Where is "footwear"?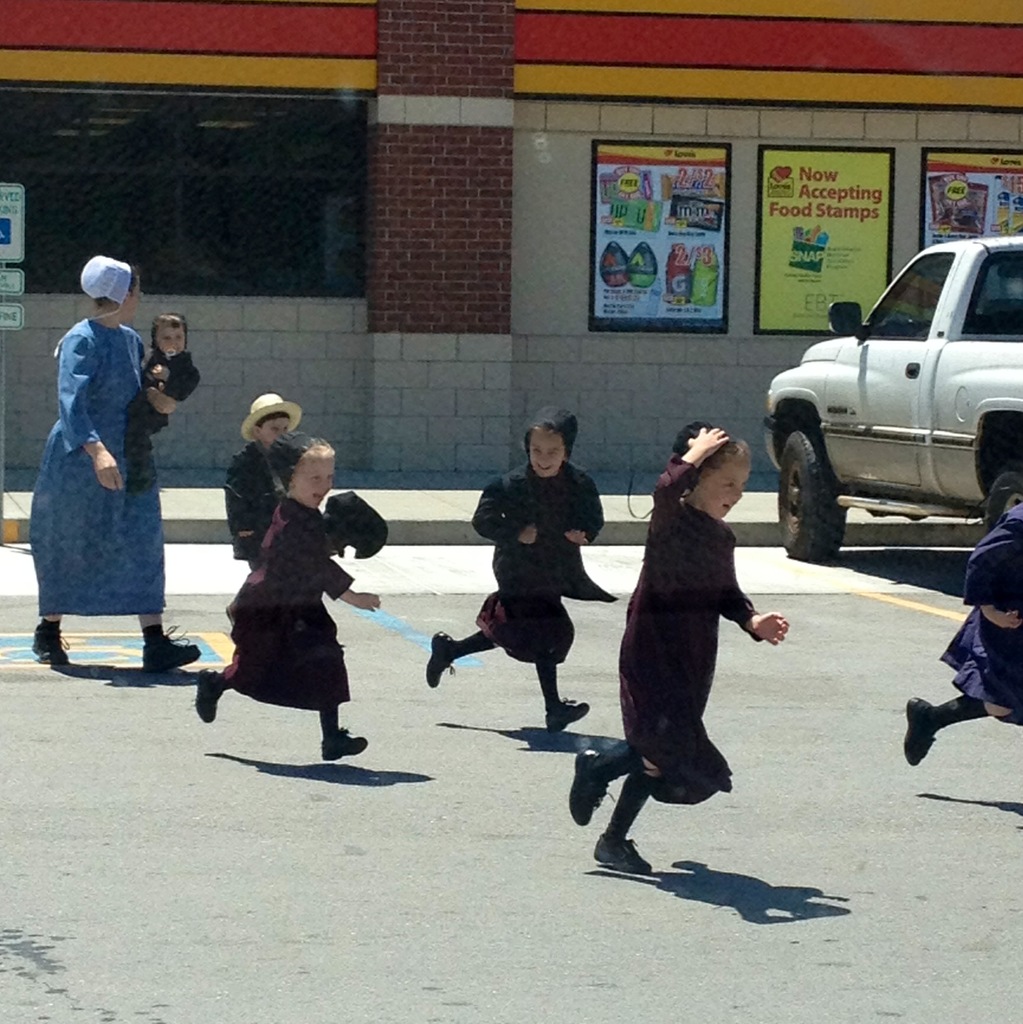
box=[543, 697, 593, 735].
